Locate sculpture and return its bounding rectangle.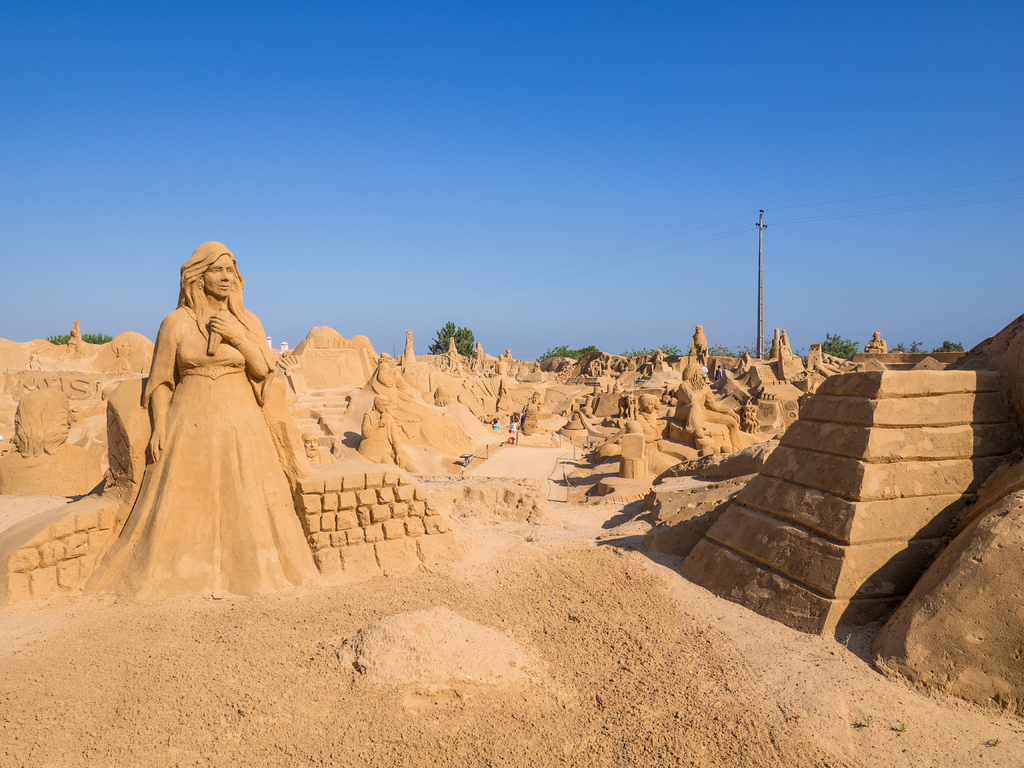
pyautogui.locateOnScreen(102, 333, 145, 371).
